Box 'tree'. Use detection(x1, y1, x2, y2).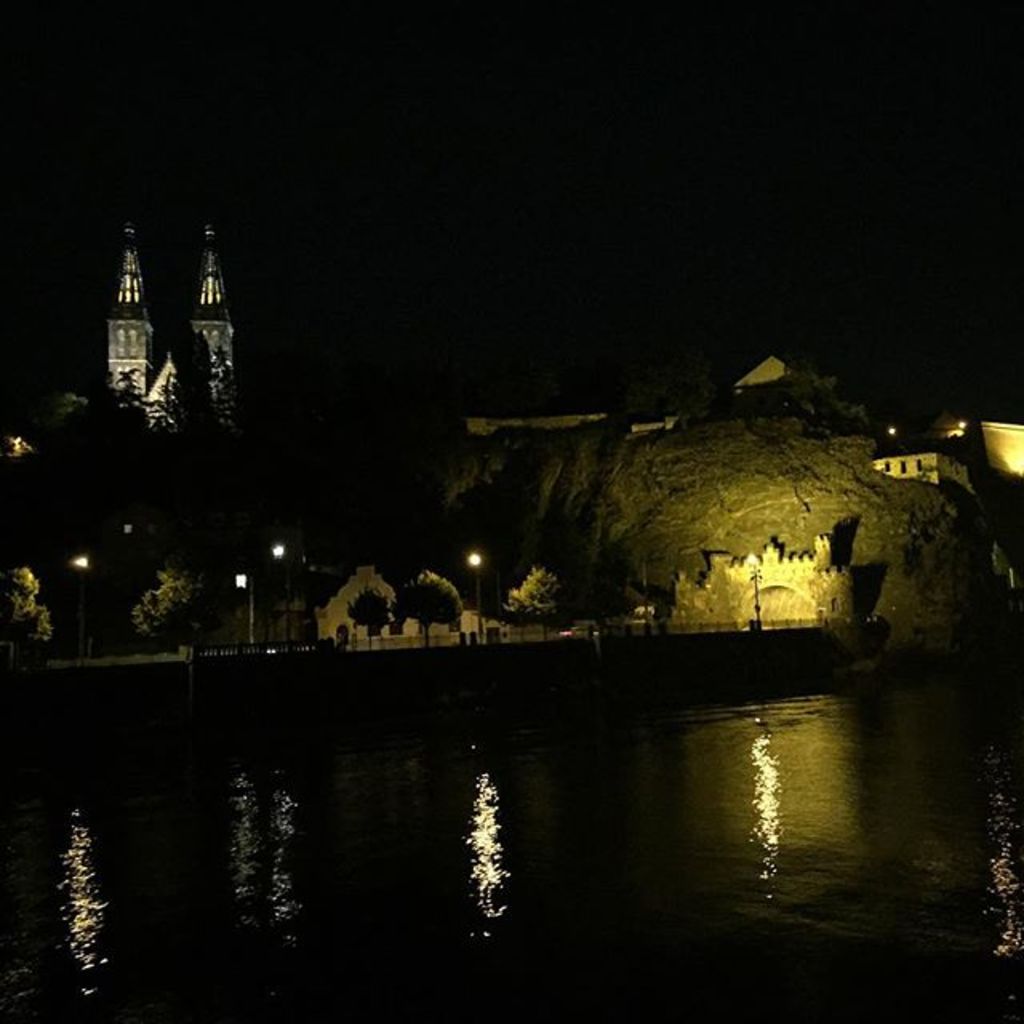
detection(499, 560, 558, 638).
